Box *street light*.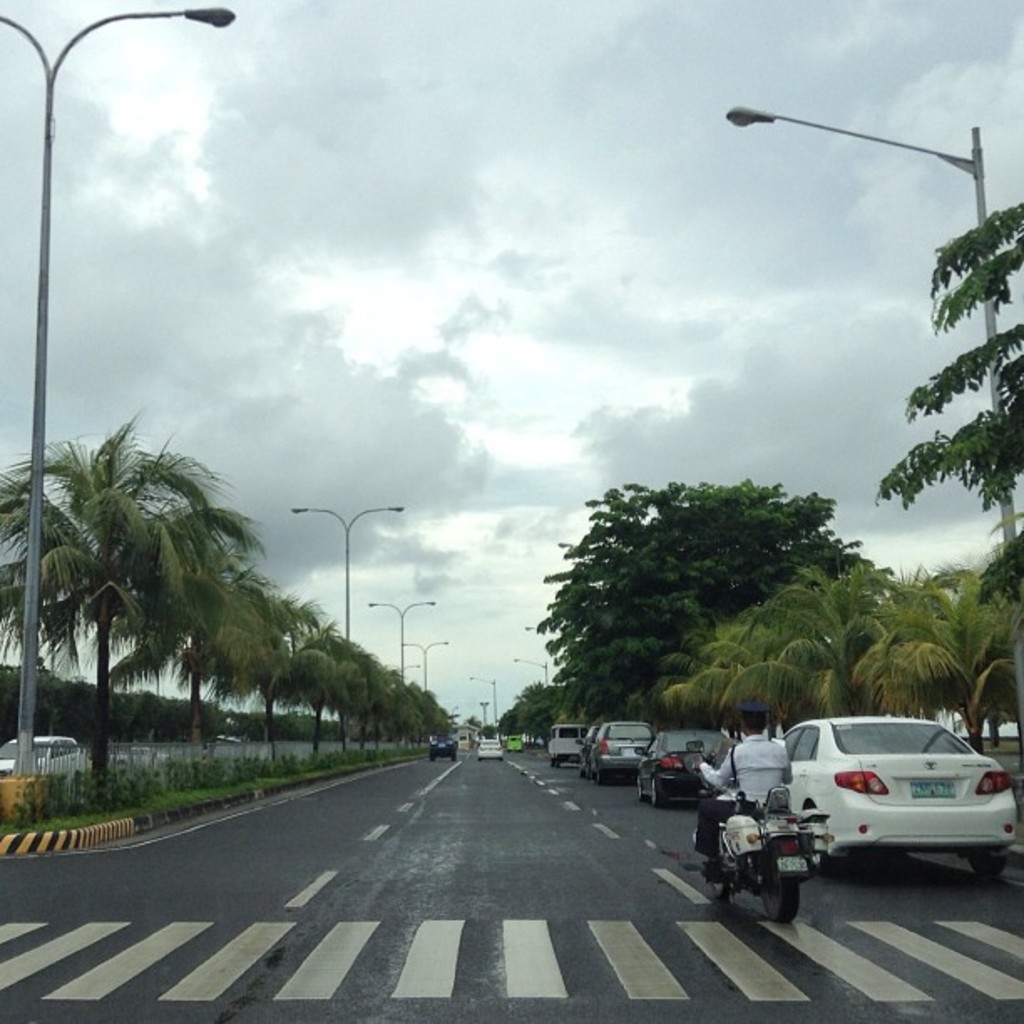
<box>288,504,405,643</box>.
